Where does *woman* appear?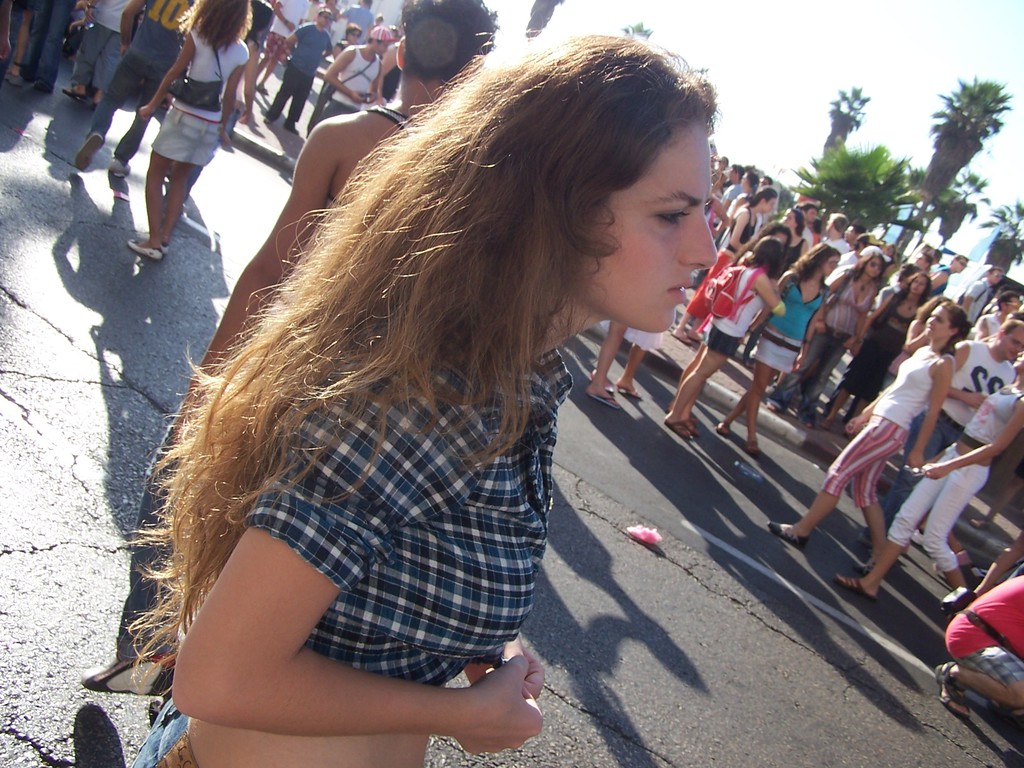
Appears at rect(705, 249, 835, 457).
